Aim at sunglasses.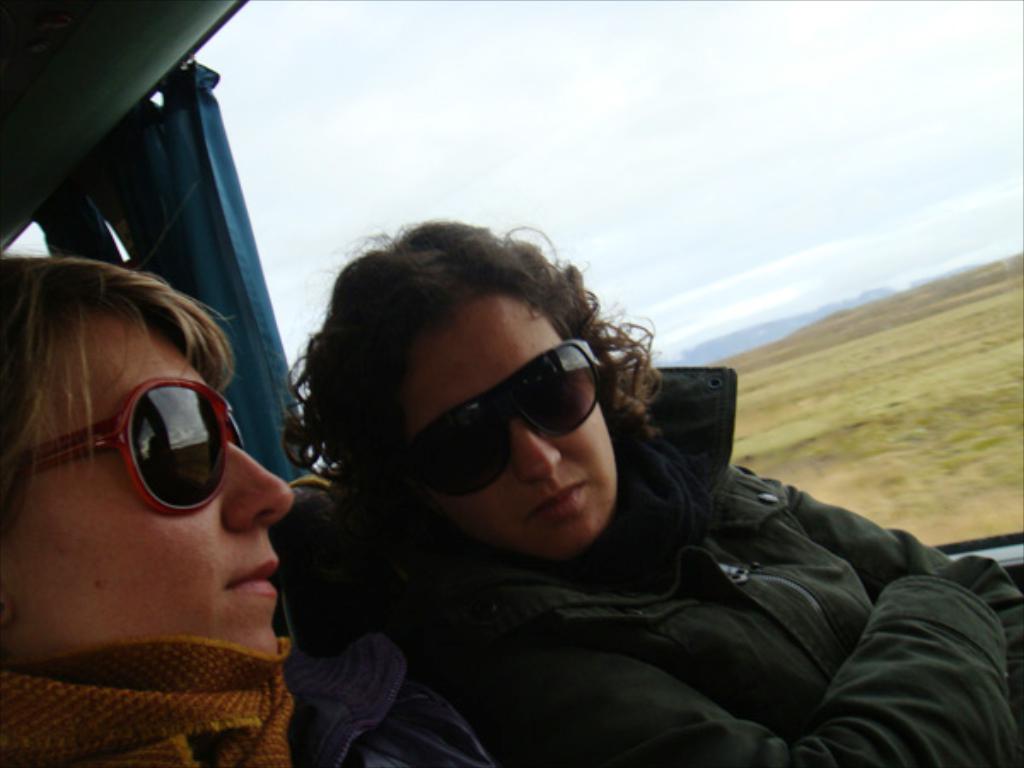
Aimed at 406/343/604/492.
